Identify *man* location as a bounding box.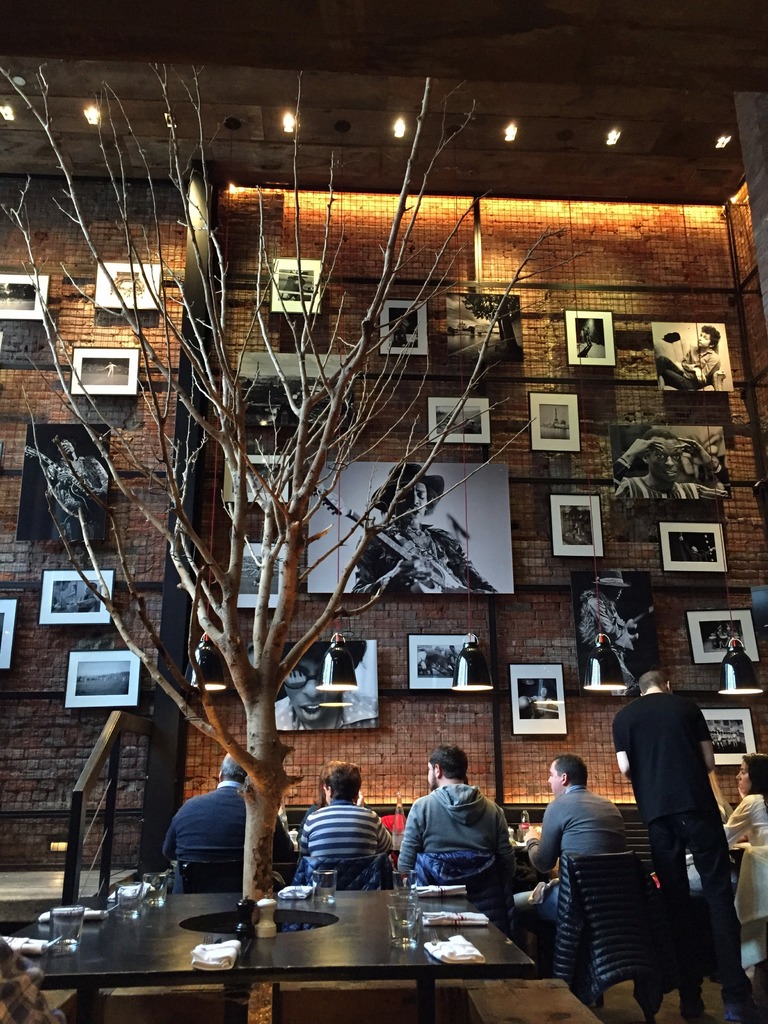
54:579:72:609.
